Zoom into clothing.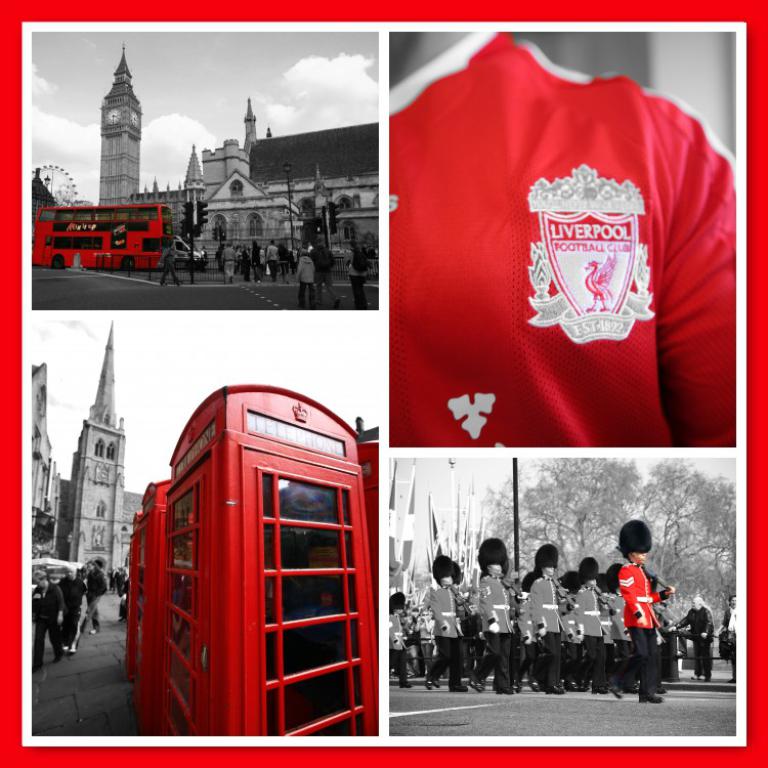
Zoom target: [472, 570, 503, 685].
